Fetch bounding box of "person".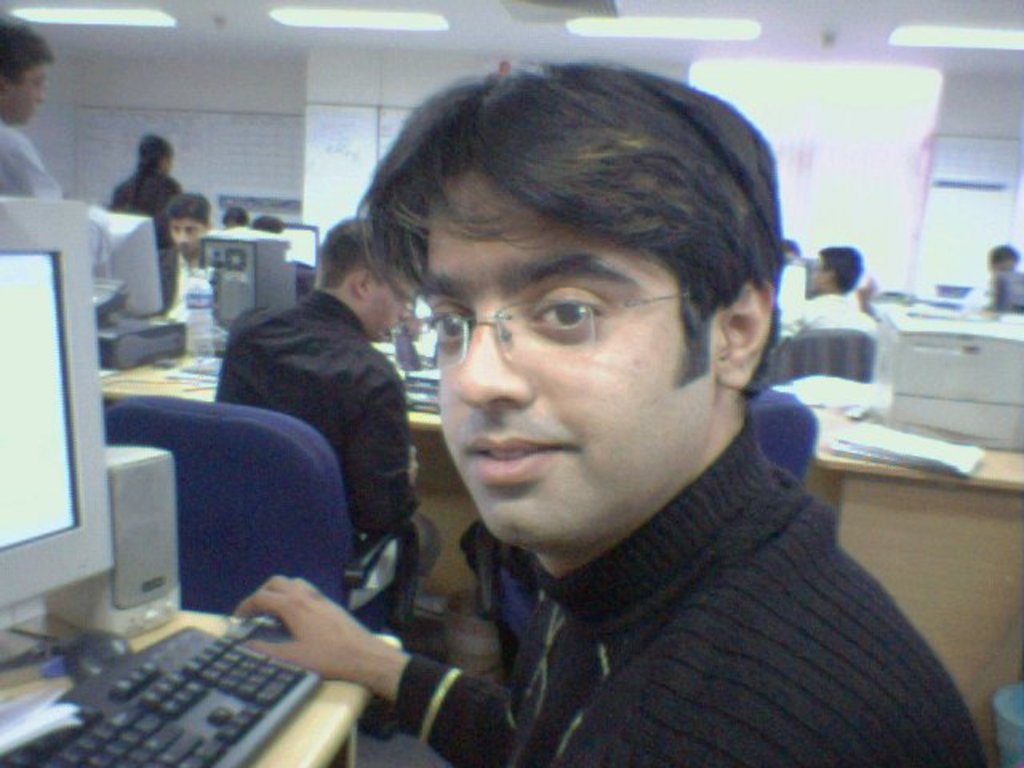
Bbox: 776/243/878/347.
